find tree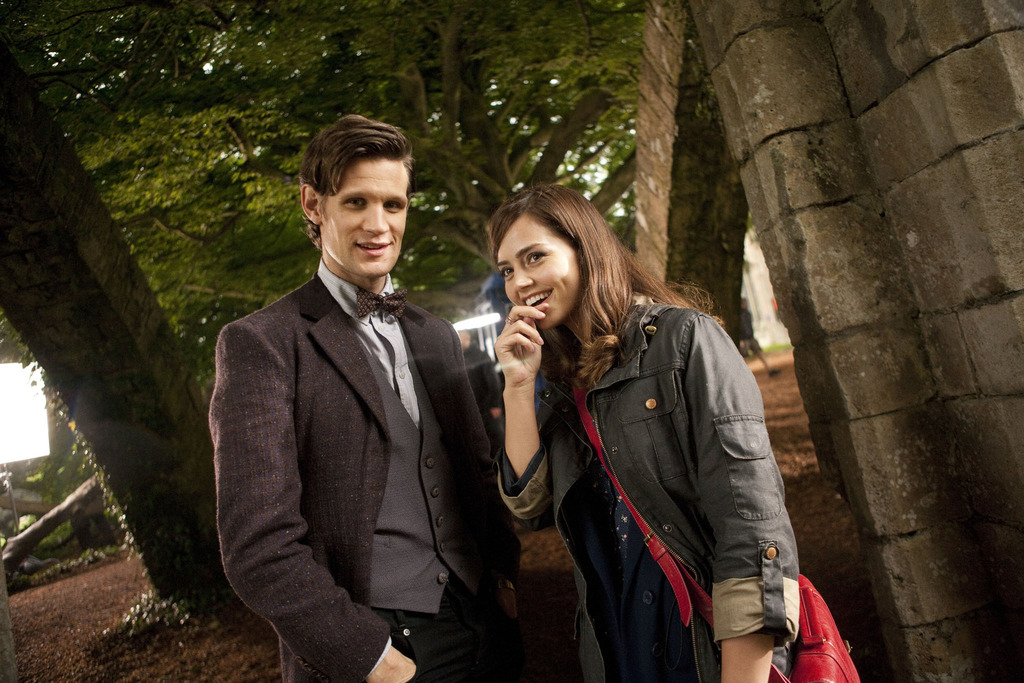
bbox(9, 0, 666, 387)
